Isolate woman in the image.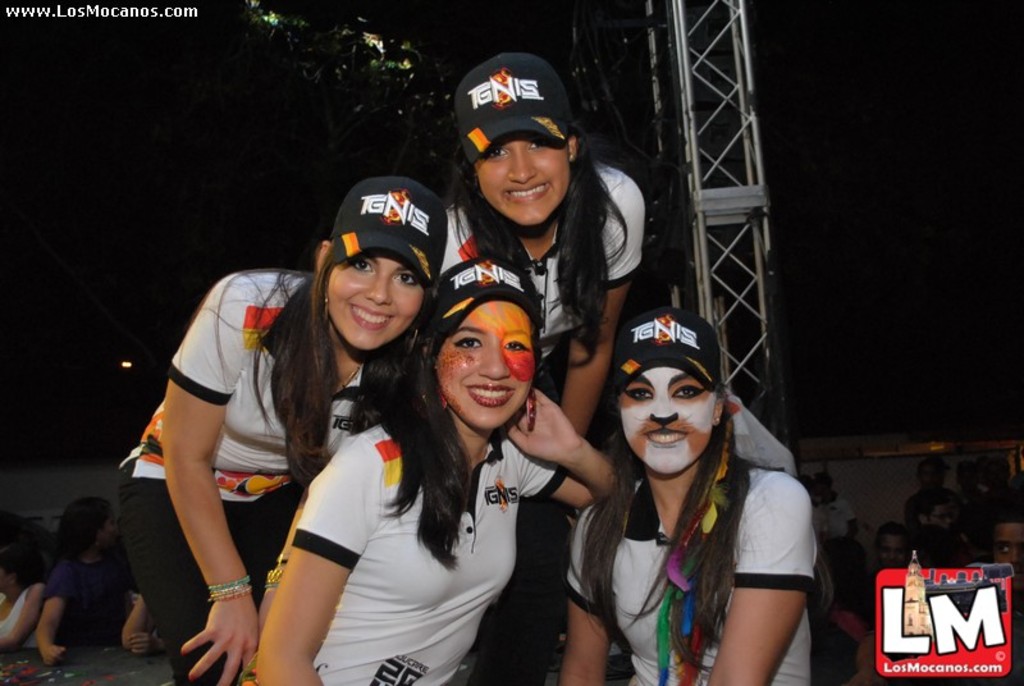
Isolated region: <bbox>558, 303, 815, 685</bbox>.
